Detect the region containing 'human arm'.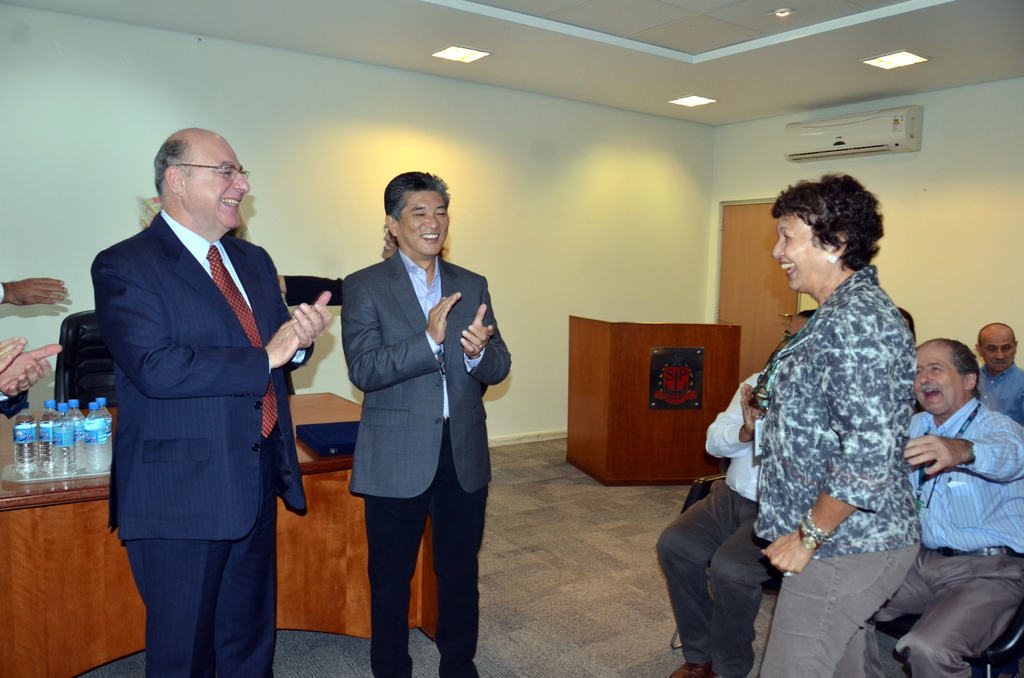
bbox(0, 274, 69, 310).
